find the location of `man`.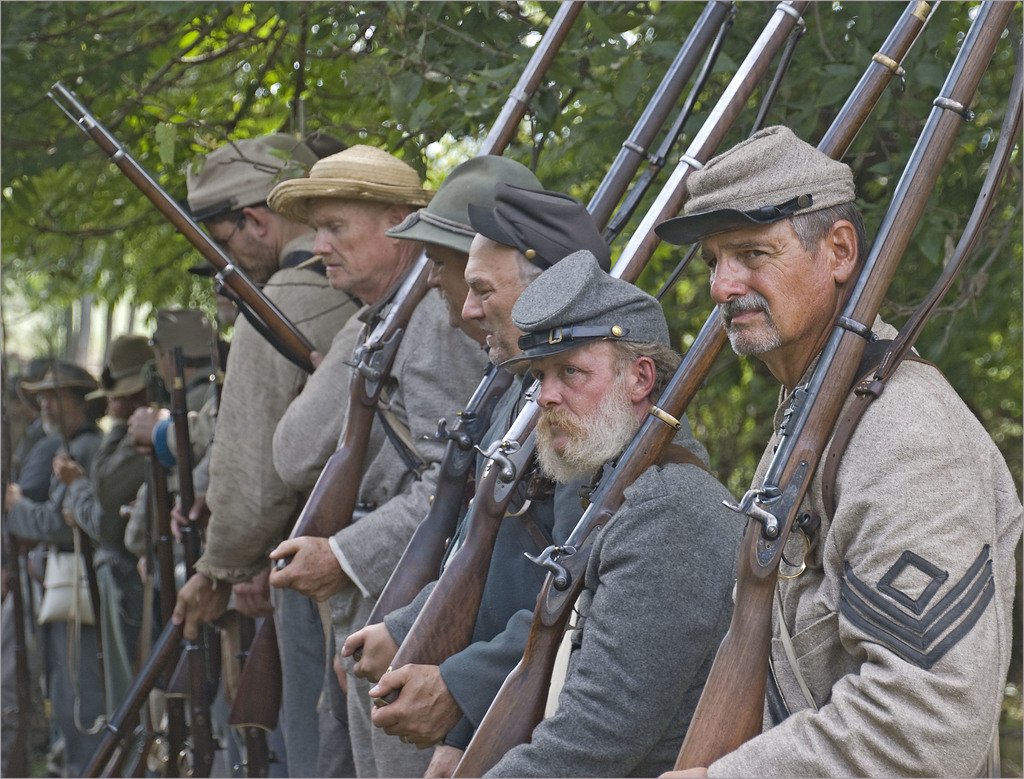
Location: rect(361, 184, 614, 778).
